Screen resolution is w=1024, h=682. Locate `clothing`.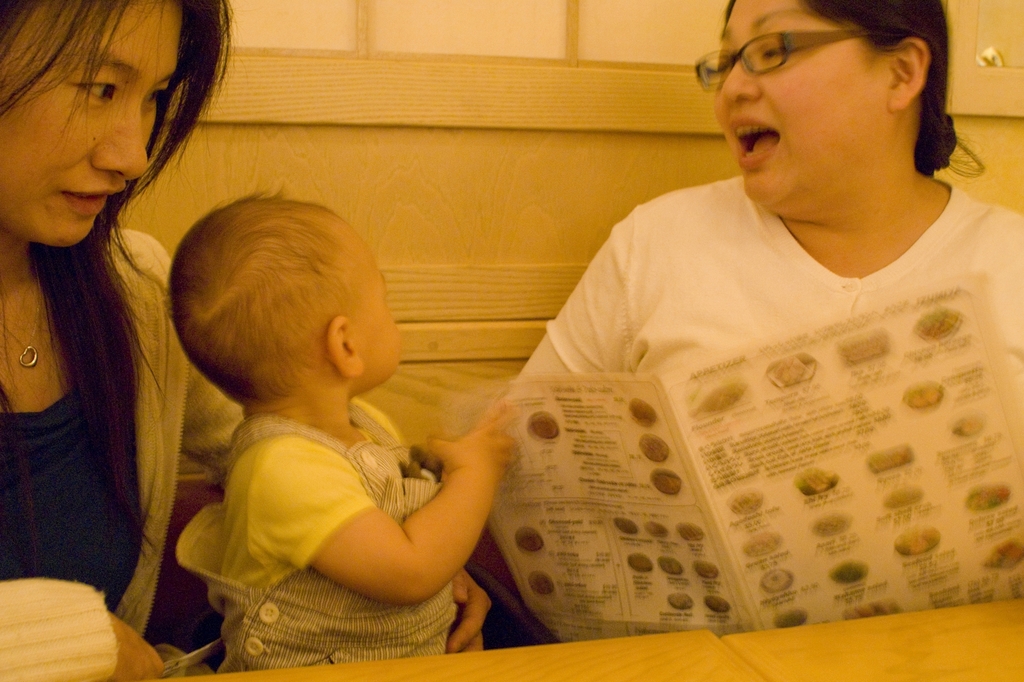
[170, 403, 452, 676].
